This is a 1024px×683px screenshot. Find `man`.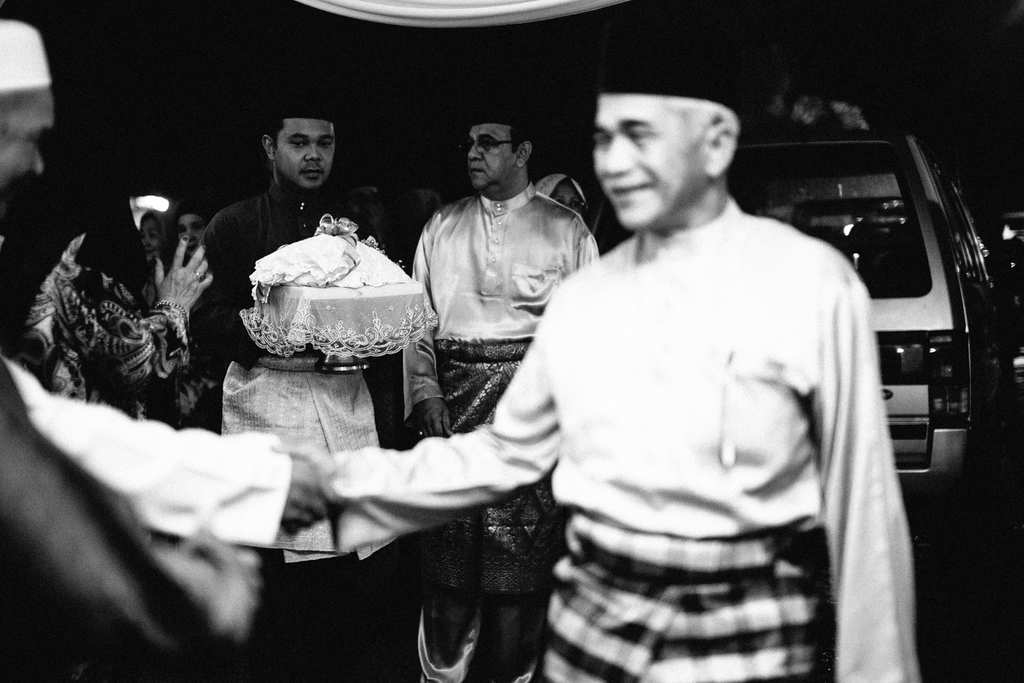
Bounding box: box=[0, 18, 329, 682].
